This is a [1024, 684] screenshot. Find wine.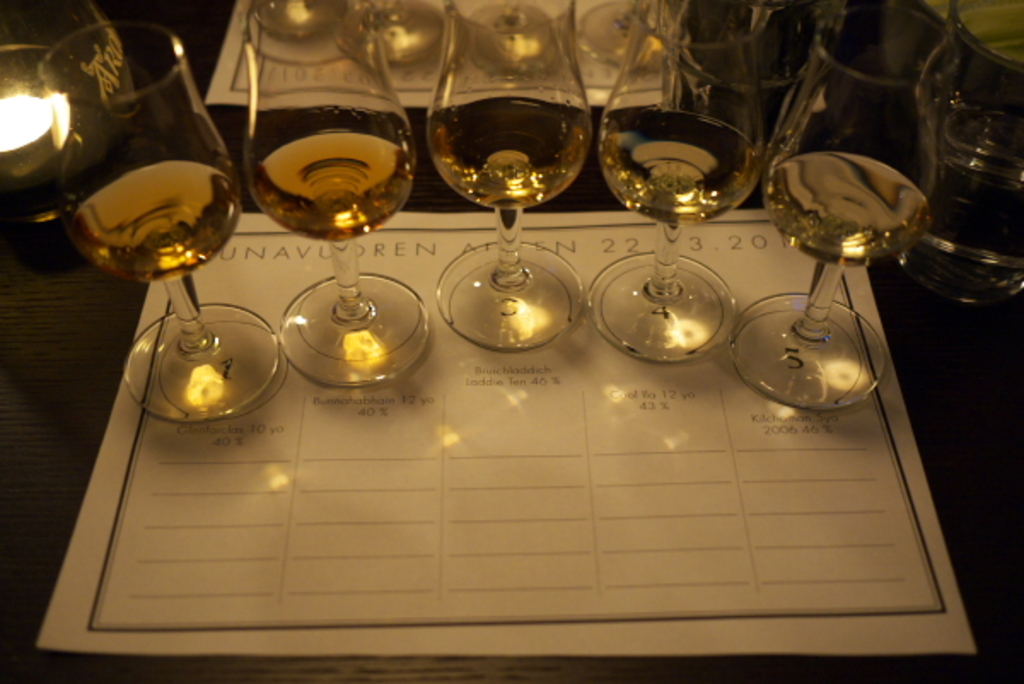
Bounding box: rect(749, 150, 932, 270).
